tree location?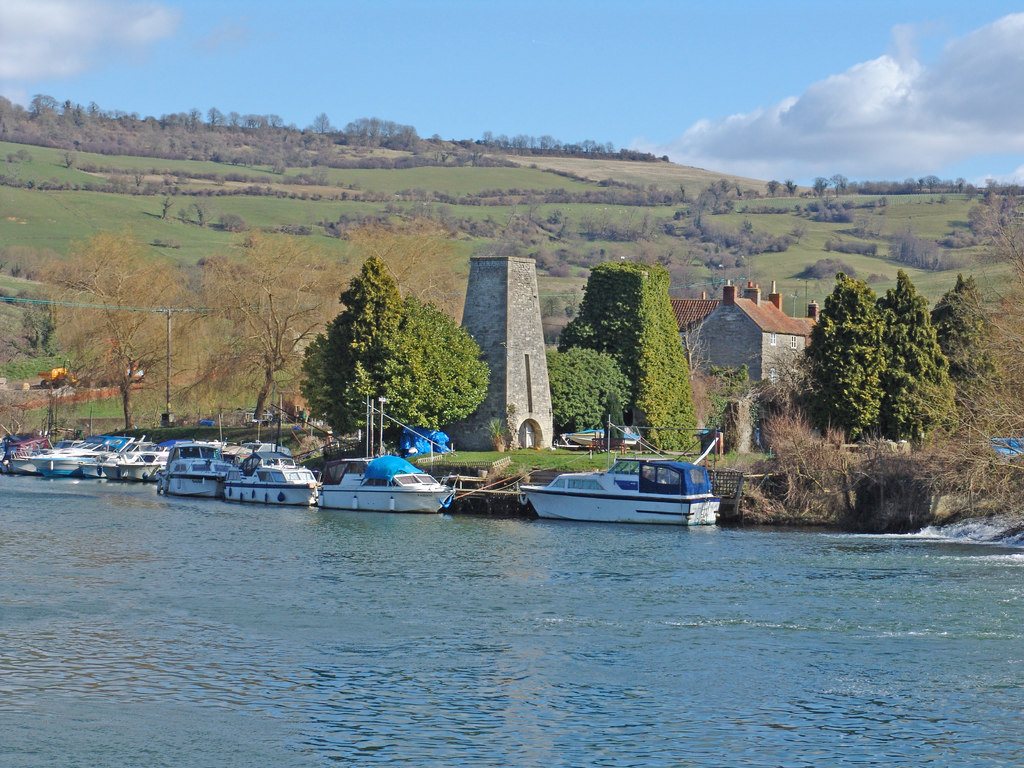
select_region(790, 268, 1023, 468)
